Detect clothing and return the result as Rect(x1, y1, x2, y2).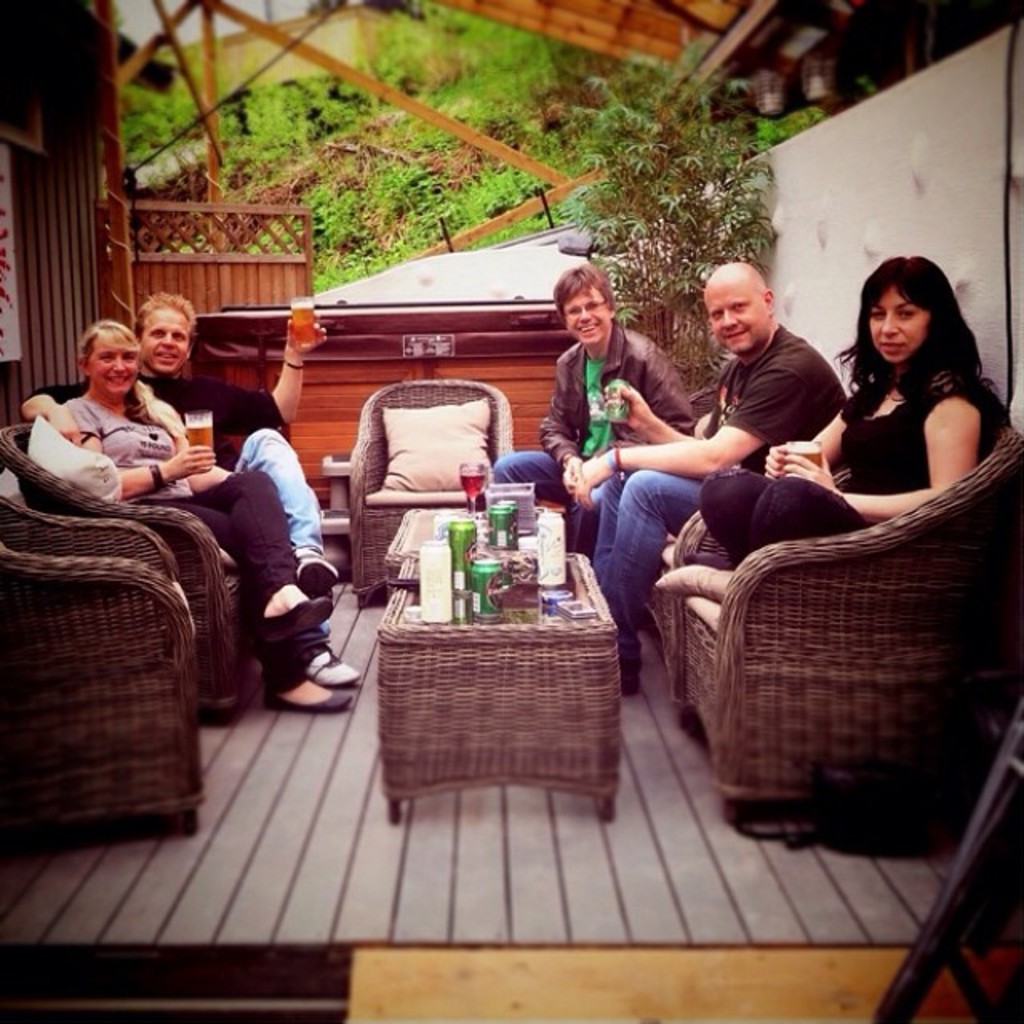
Rect(48, 352, 322, 565).
